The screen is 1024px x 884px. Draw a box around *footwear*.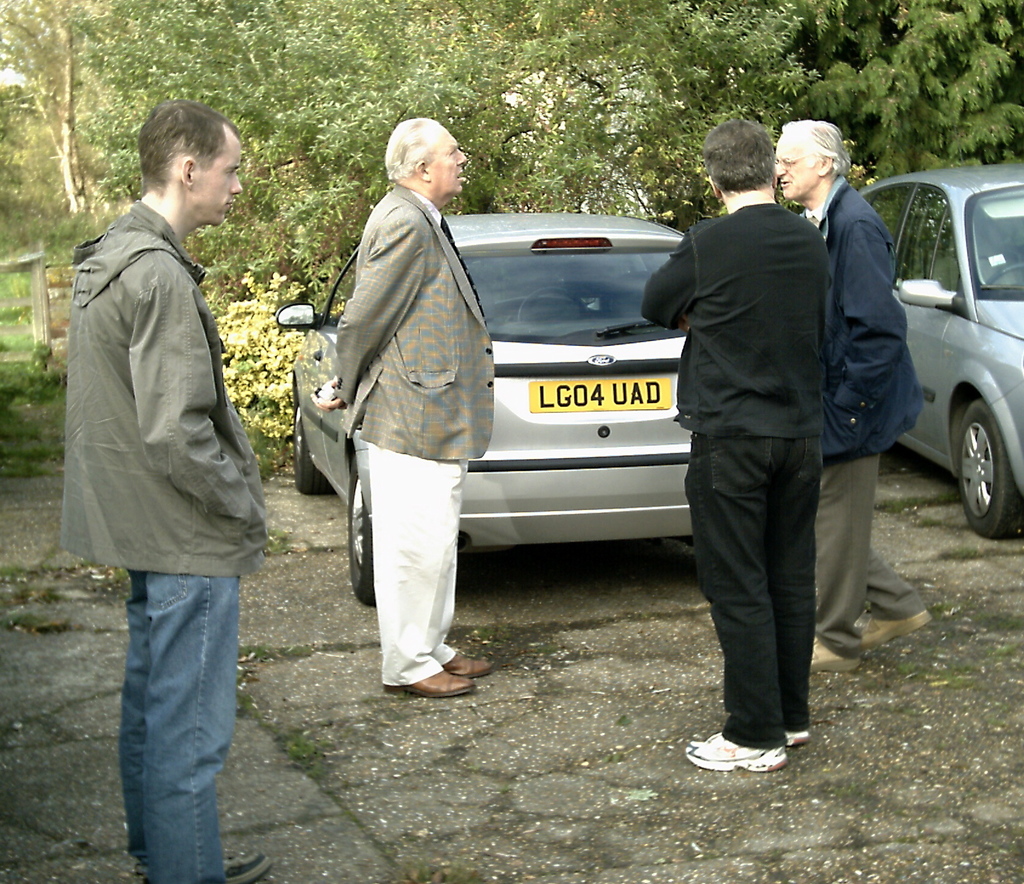
pyautogui.locateOnScreen(810, 630, 855, 675).
